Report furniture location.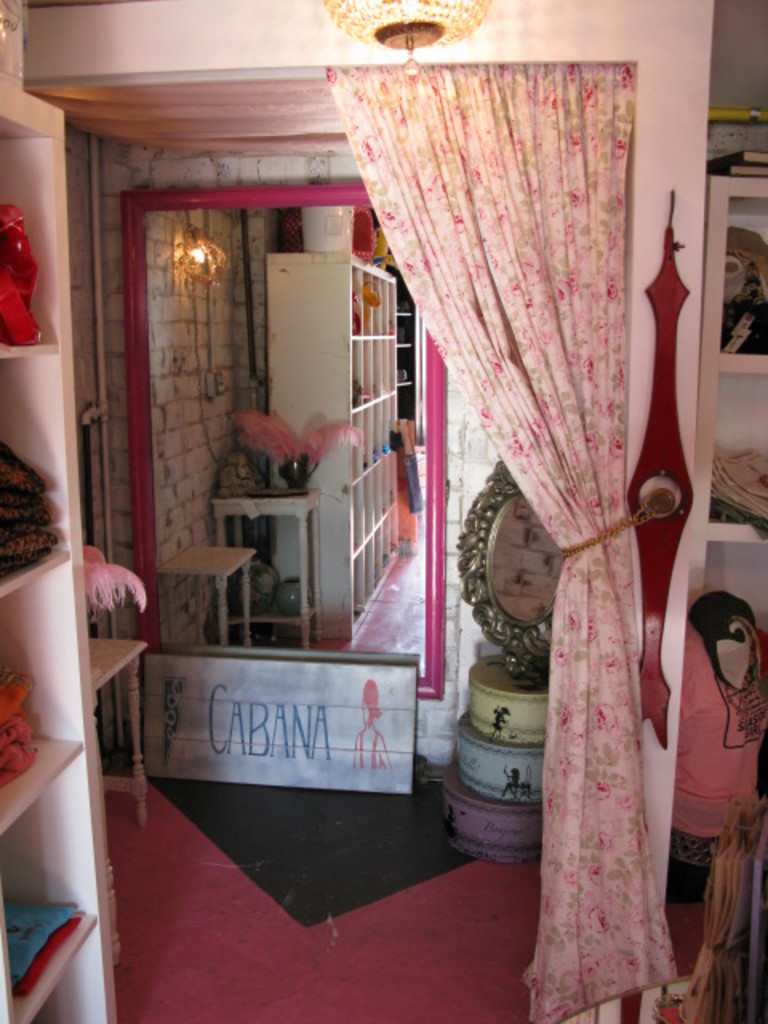
Report: x1=86, y1=629, x2=150, y2=818.
